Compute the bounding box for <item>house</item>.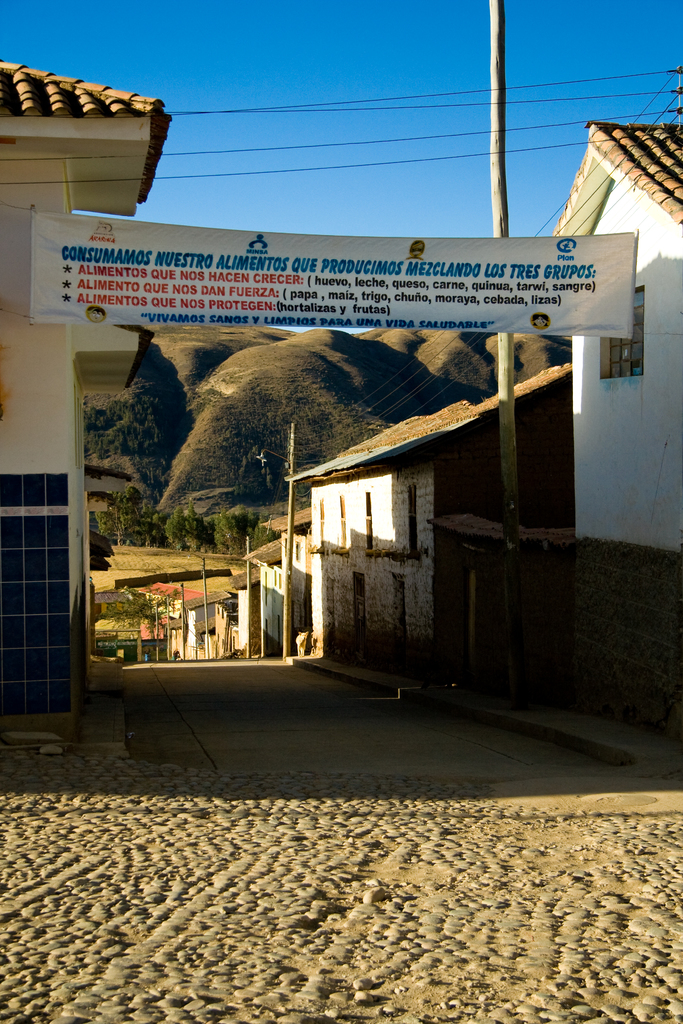
<region>239, 528, 299, 660</region>.
